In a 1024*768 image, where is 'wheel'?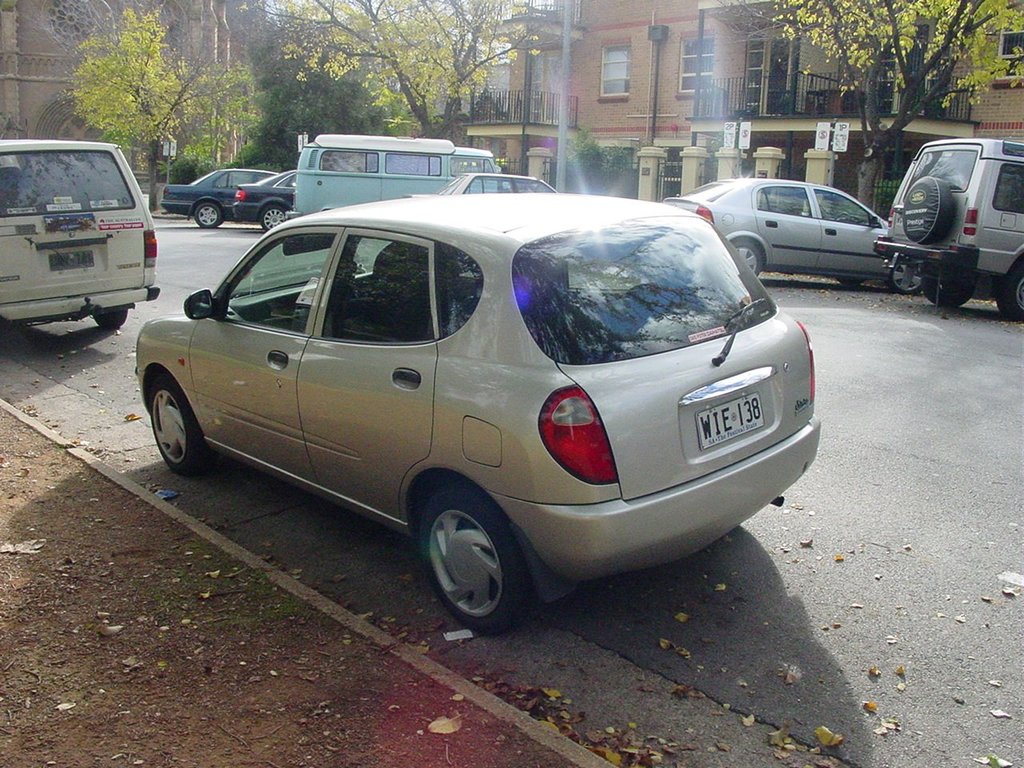
{"x1": 730, "y1": 238, "x2": 766, "y2": 284}.
